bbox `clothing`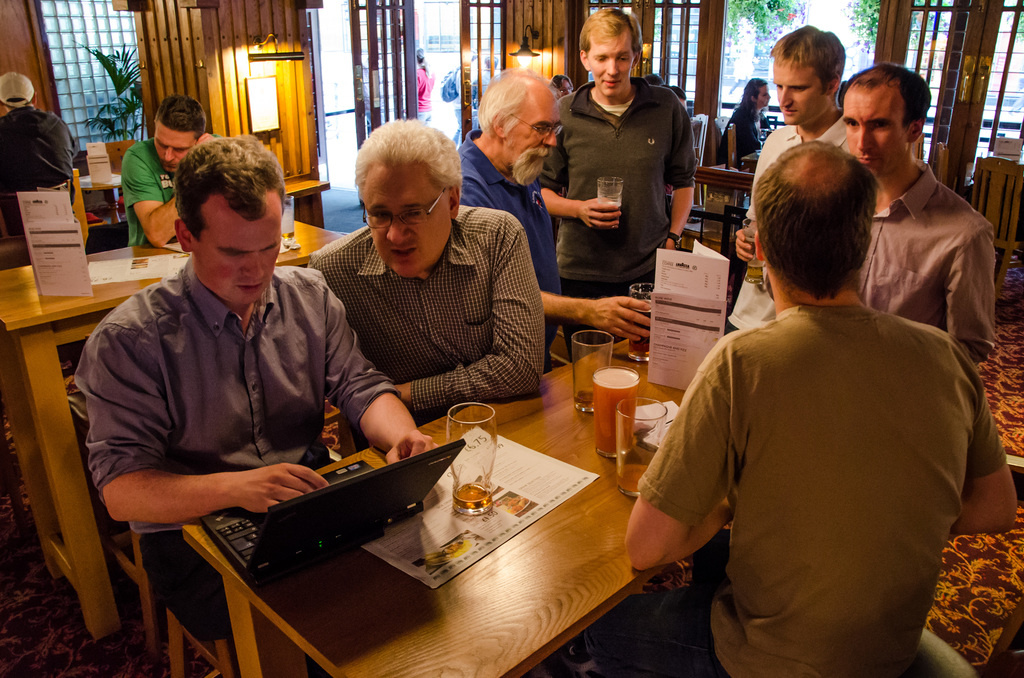
<box>68,254,400,646</box>
